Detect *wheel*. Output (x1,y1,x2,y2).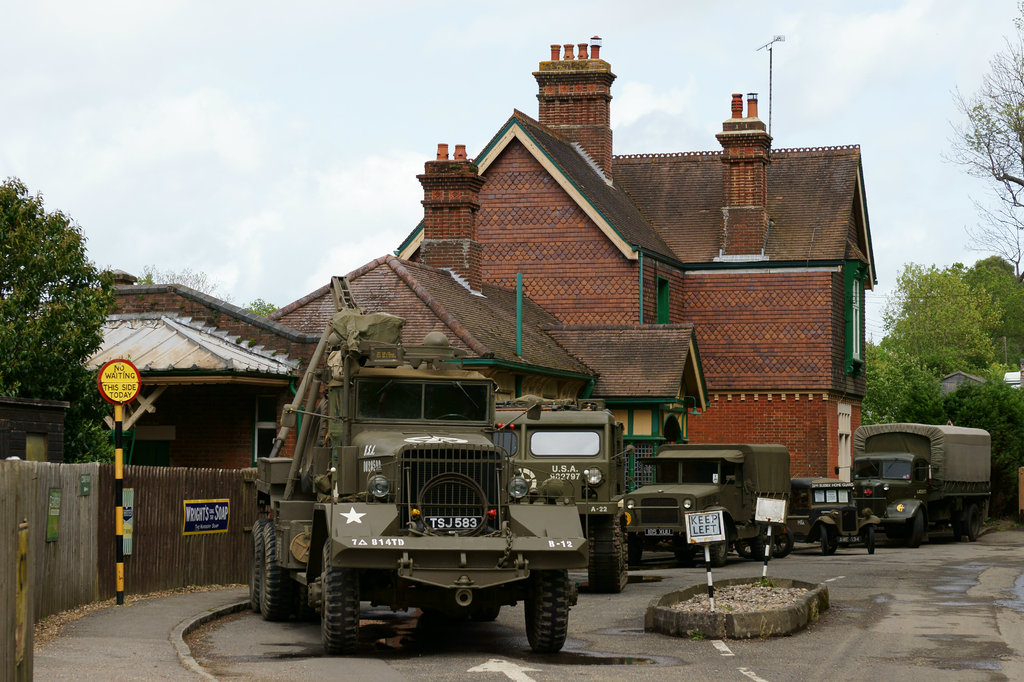
(772,530,795,558).
